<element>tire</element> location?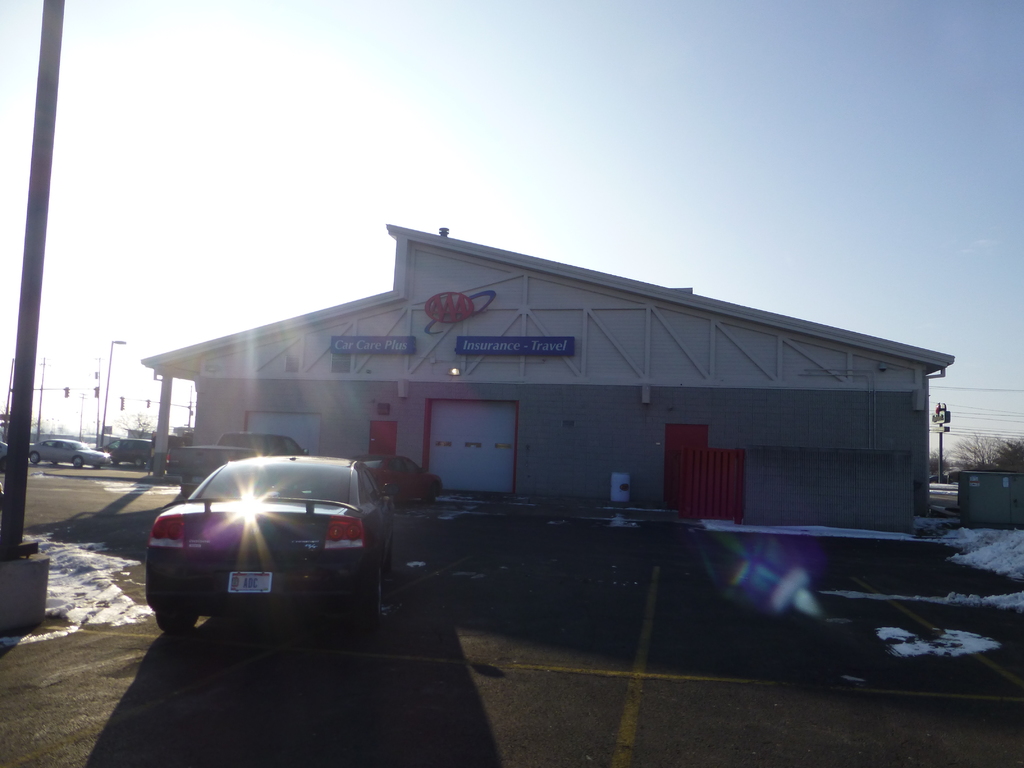
pyautogui.locateOnScreen(30, 454, 38, 464)
